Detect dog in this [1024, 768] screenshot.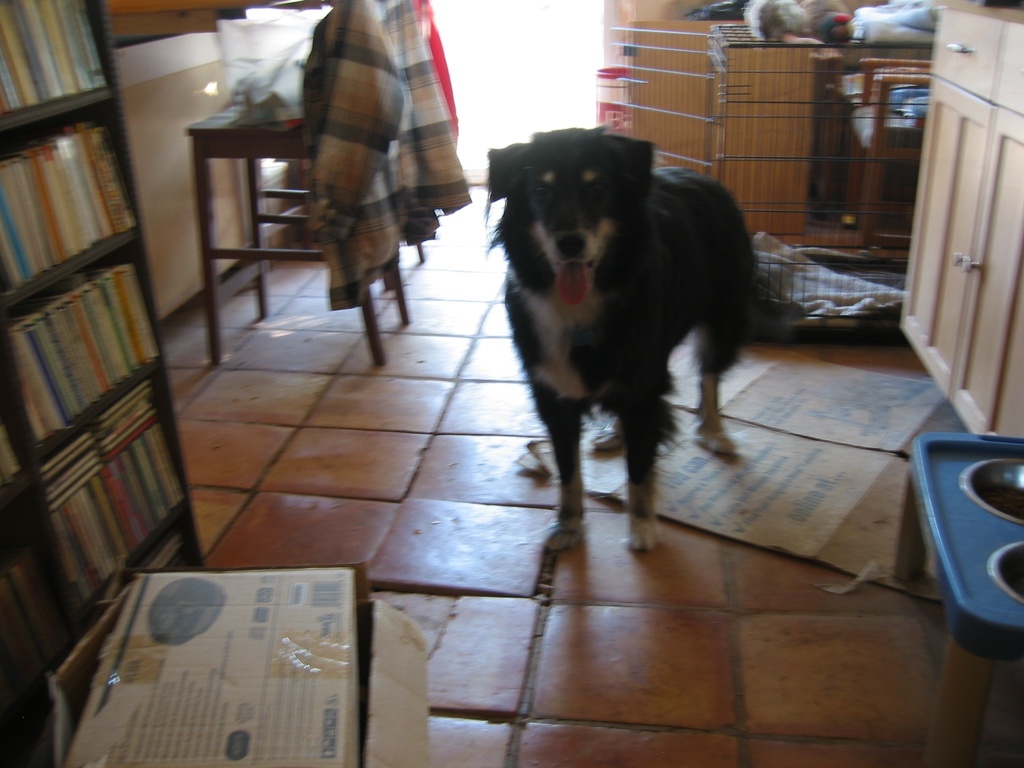
Detection: crop(477, 118, 771, 574).
